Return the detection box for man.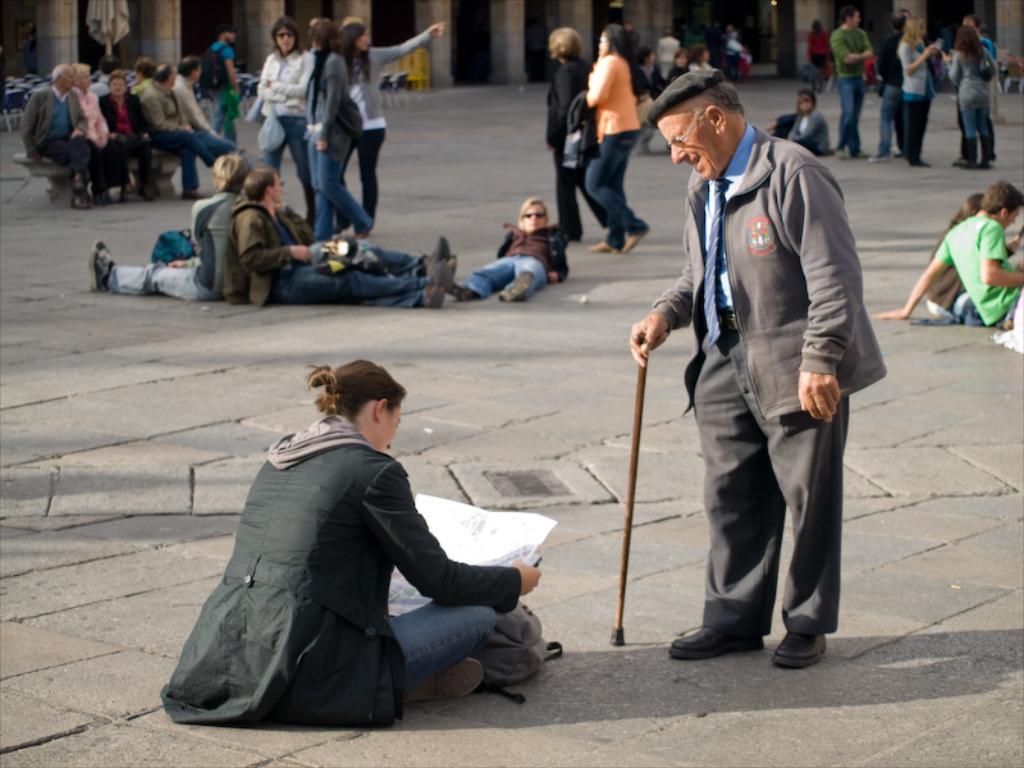
crop(23, 64, 101, 206).
